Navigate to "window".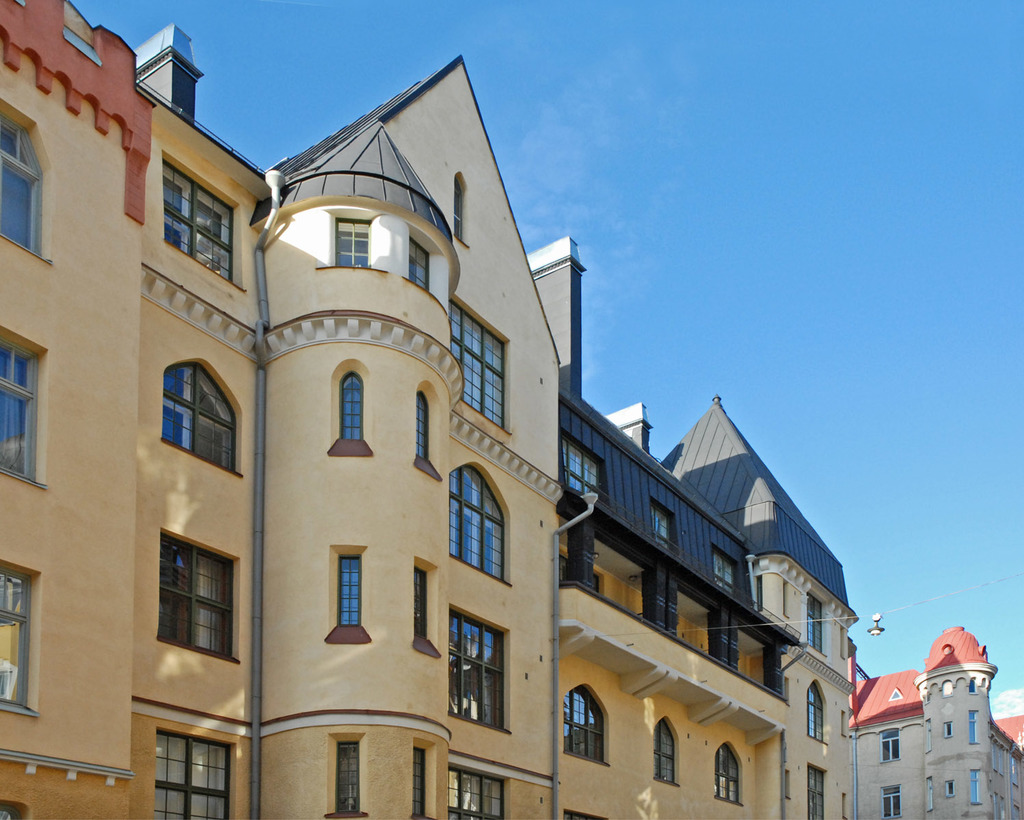
Navigation target: box=[322, 740, 368, 819].
